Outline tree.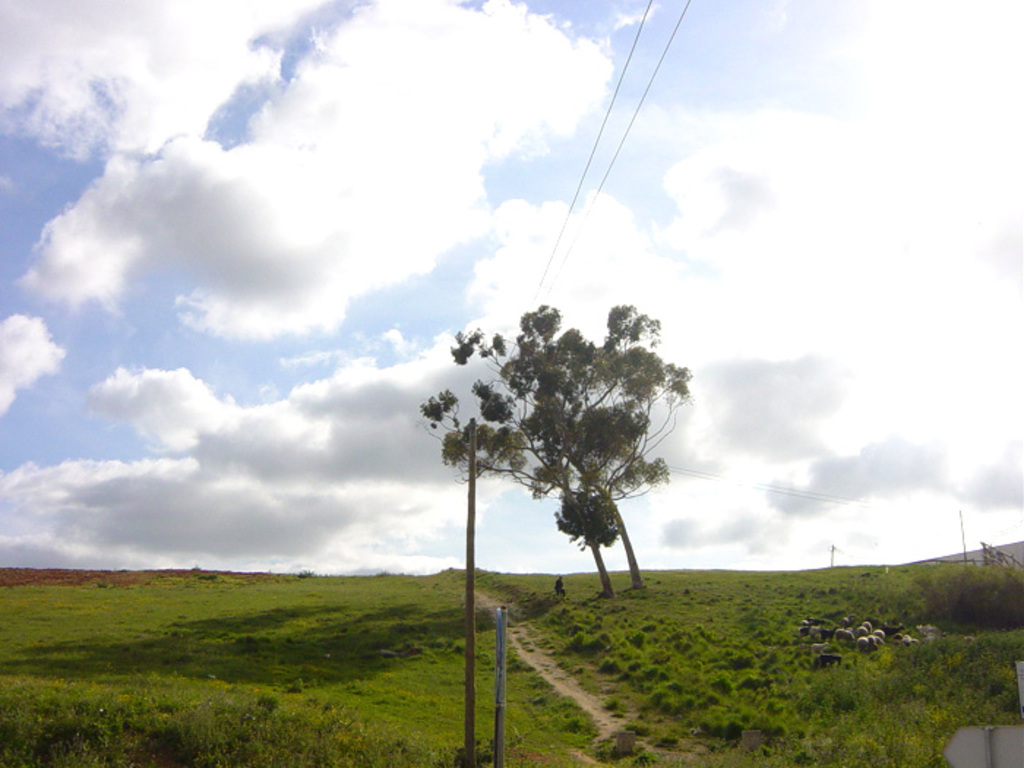
Outline: l=415, t=331, r=657, b=592.
